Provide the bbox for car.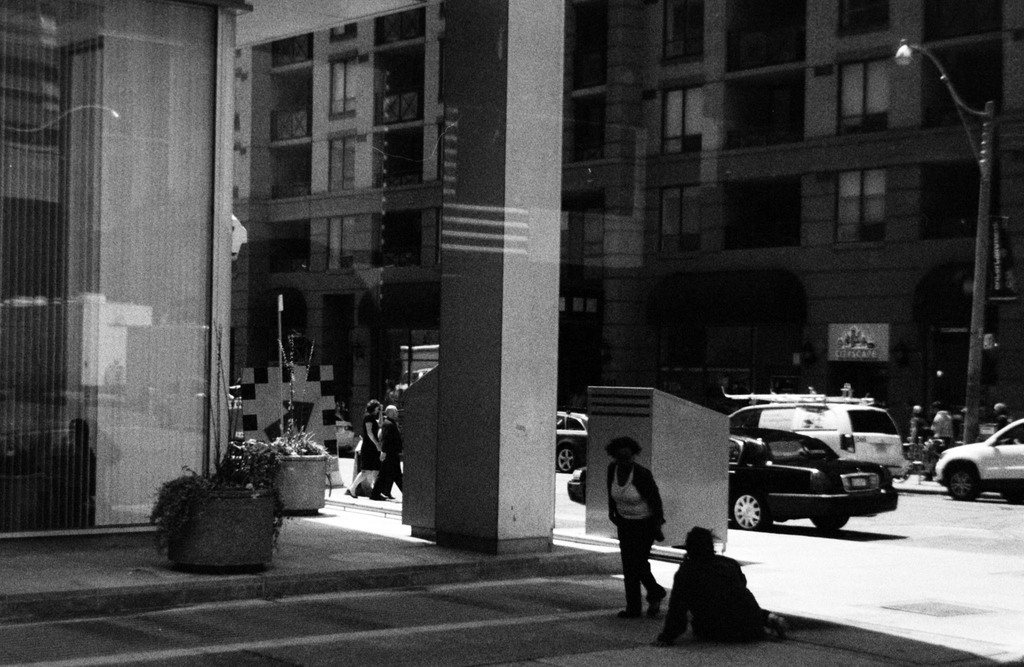
[left=336, top=415, right=357, bottom=457].
